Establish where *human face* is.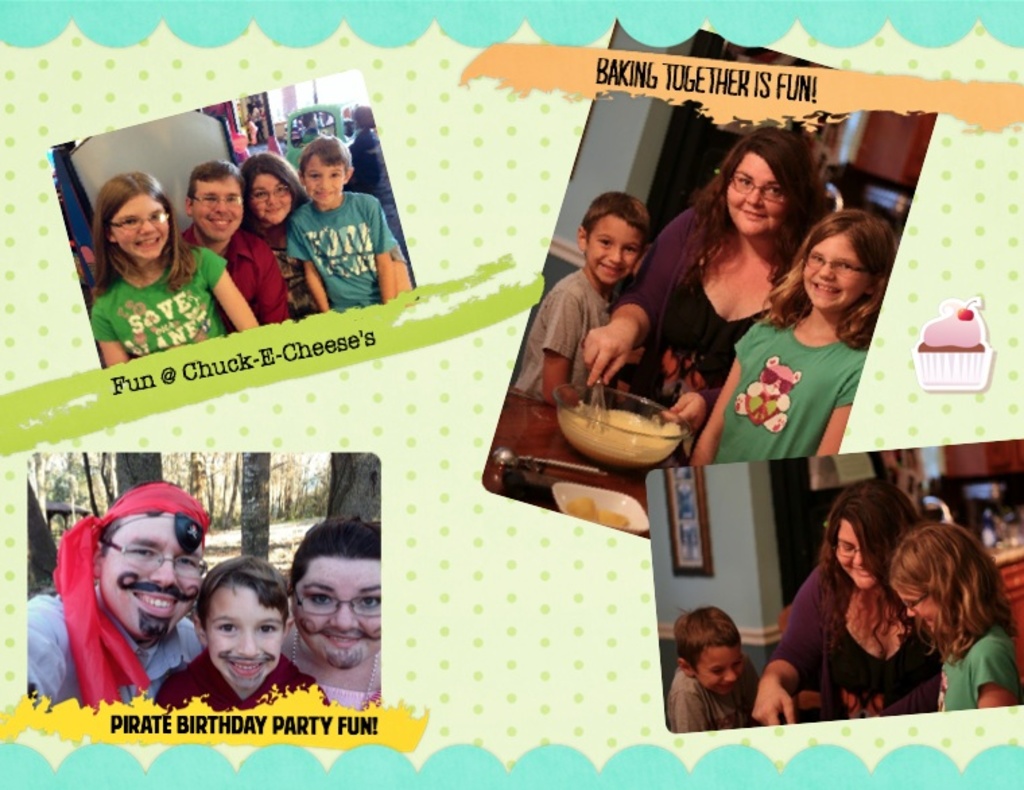
Established at bbox=[694, 646, 744, 693].
